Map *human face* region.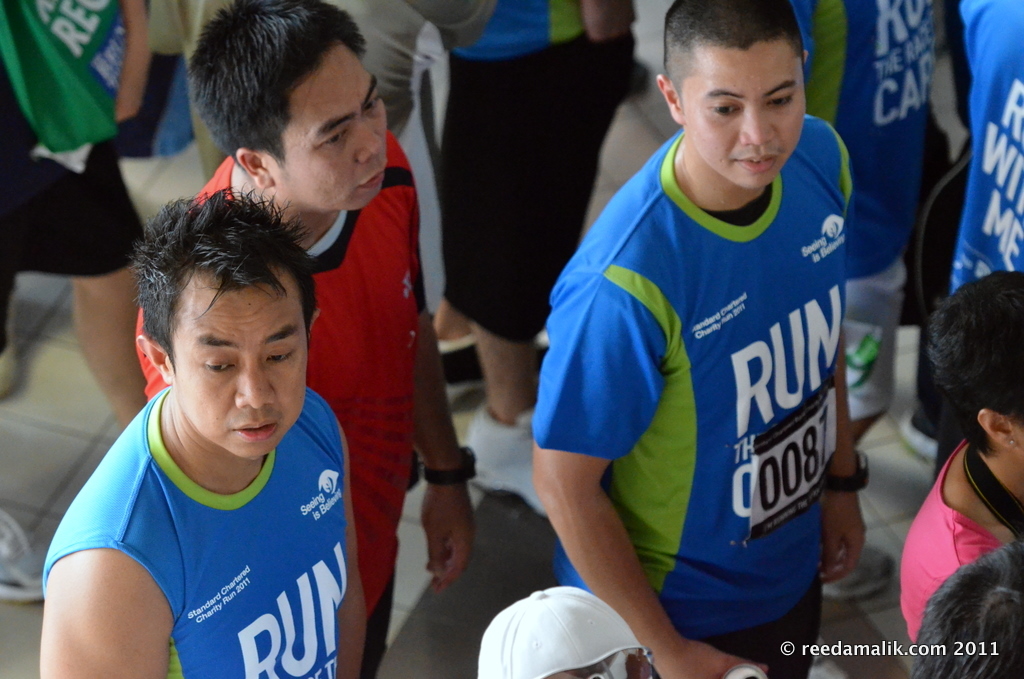
Mapped to bbox=(175, 286, 307, 456).
